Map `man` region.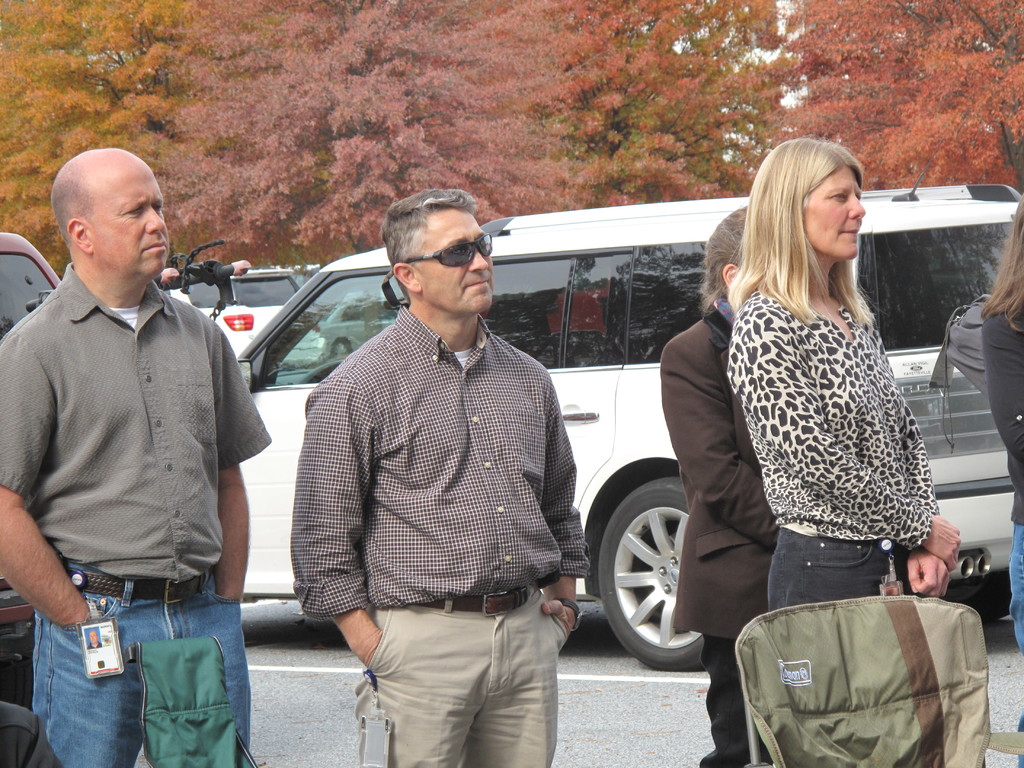
Mapped to detection(0, 140, 278, 767).
